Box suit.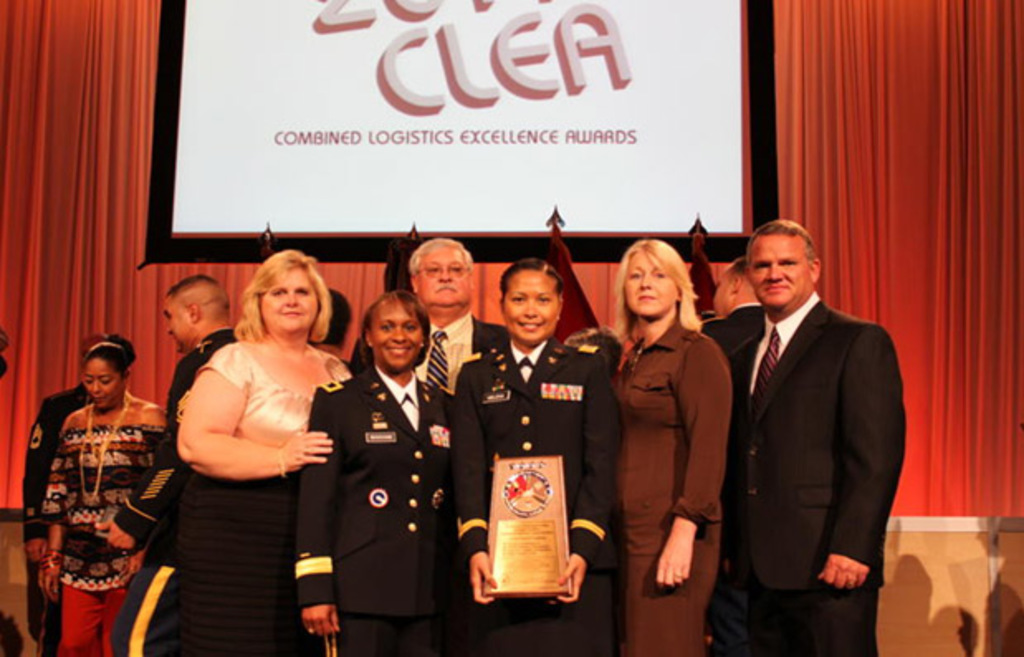
crop(114, 331, 230, 574).
